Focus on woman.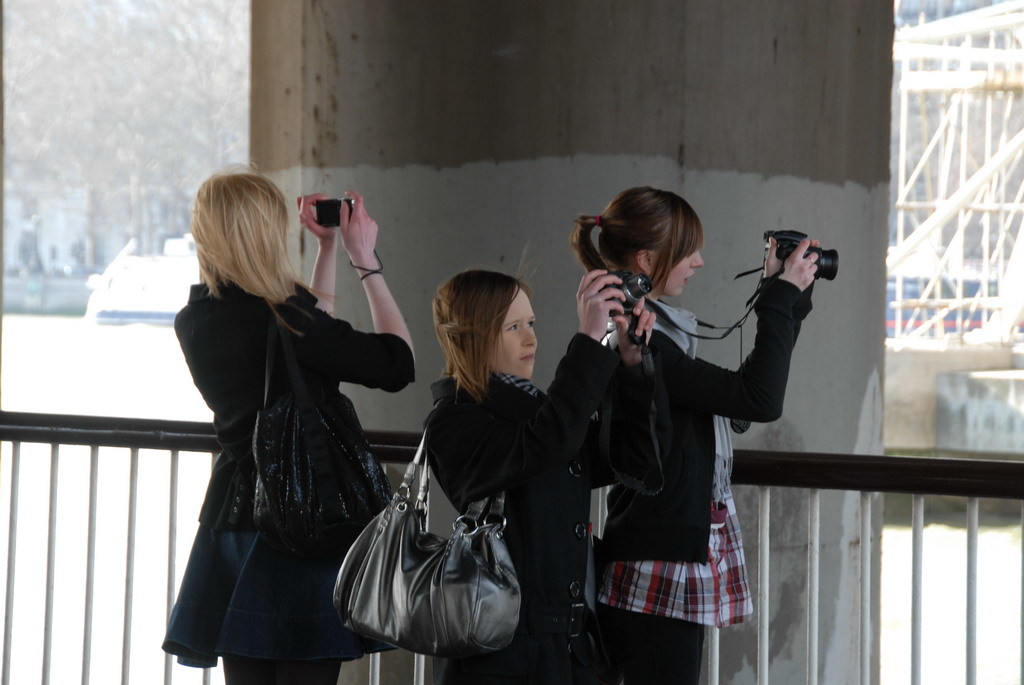
Focused at [left=418, top=273, right=663, bottom=684].
